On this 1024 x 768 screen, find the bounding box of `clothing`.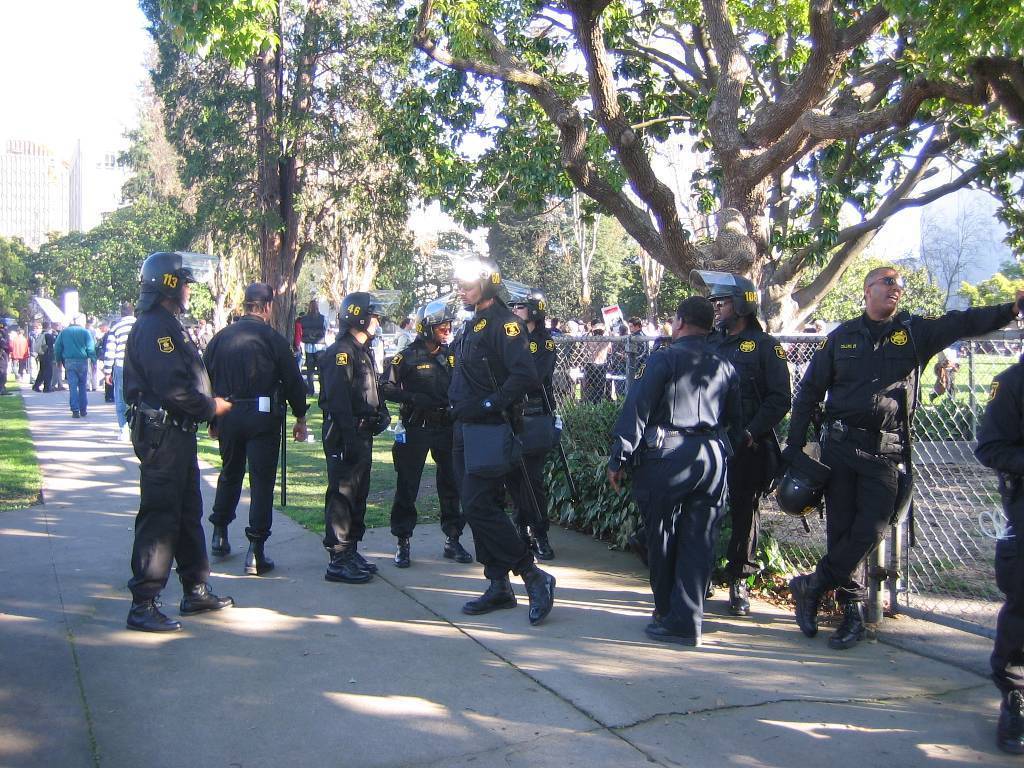
Bounding box: 602, 332, 746, 644.
